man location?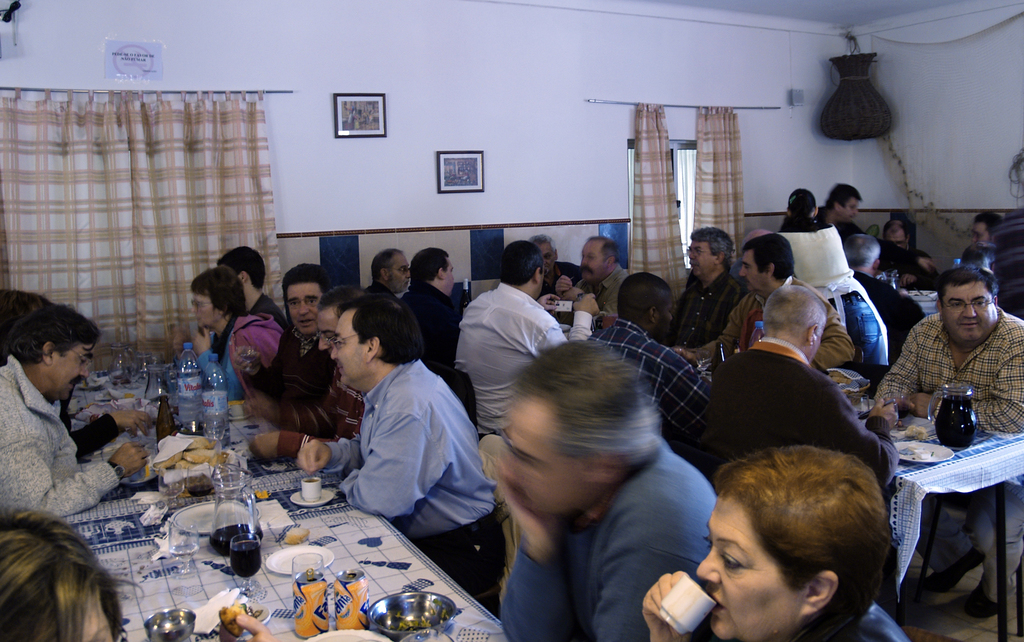
220/247/289/318
